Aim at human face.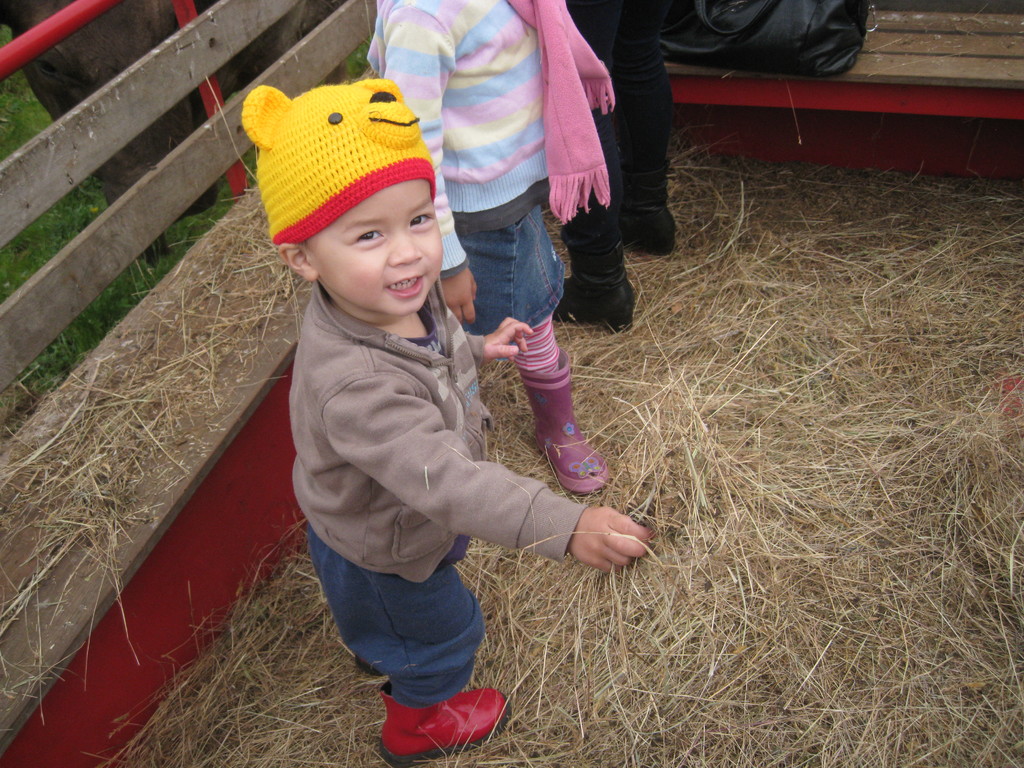
Aimed at [left=319, top=182, right=445, bottom=316].
